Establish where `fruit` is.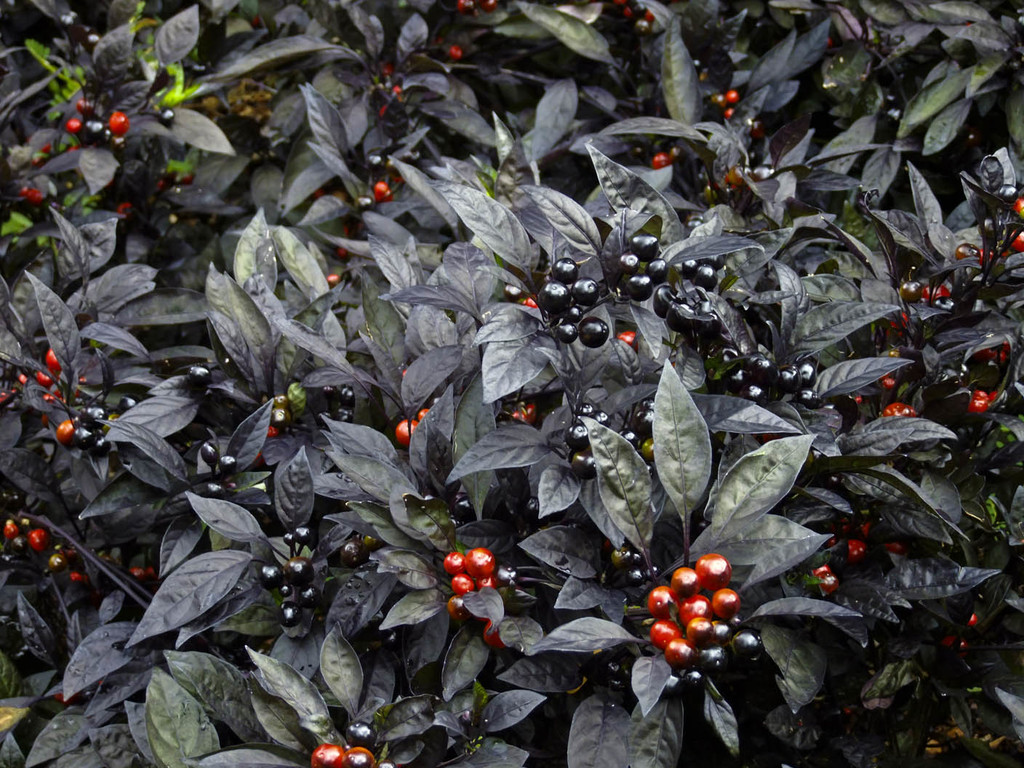
Established at <region>500, 280, 517, 302</region>.
